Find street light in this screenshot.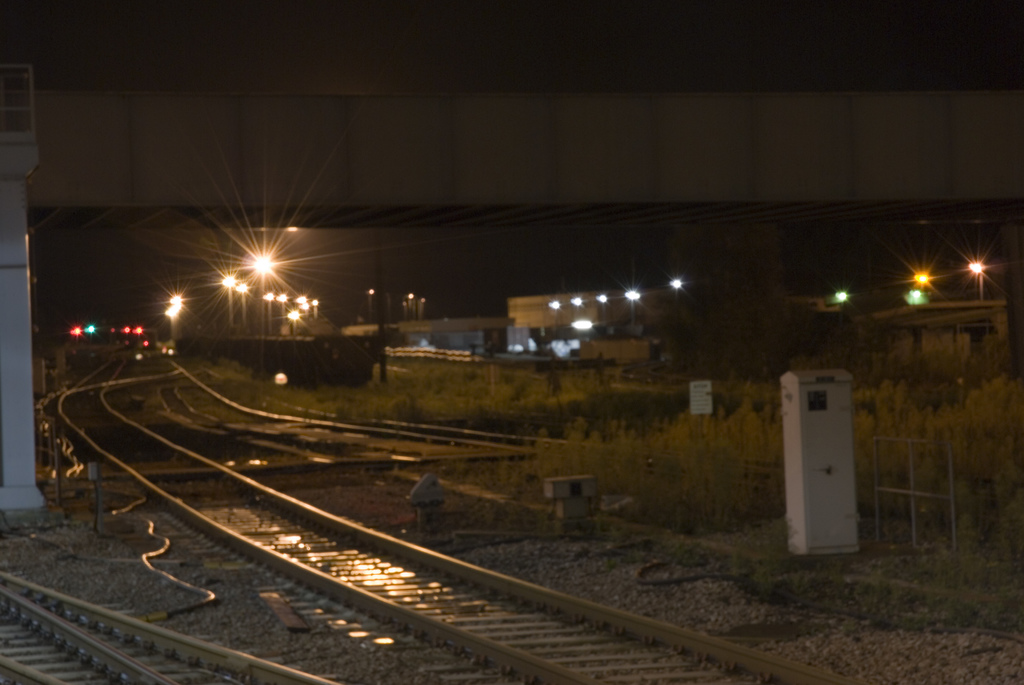
The bounding box for street light is (left=234, top=281, right=252, bottom=326).
